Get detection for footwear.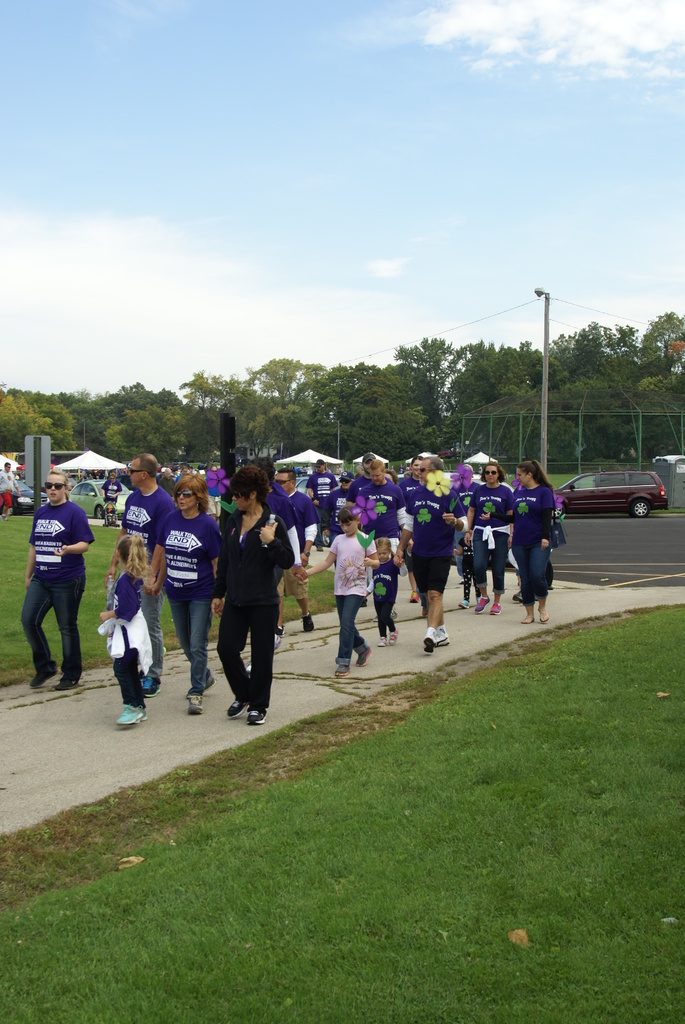
Detection: 391,633,397,645.
